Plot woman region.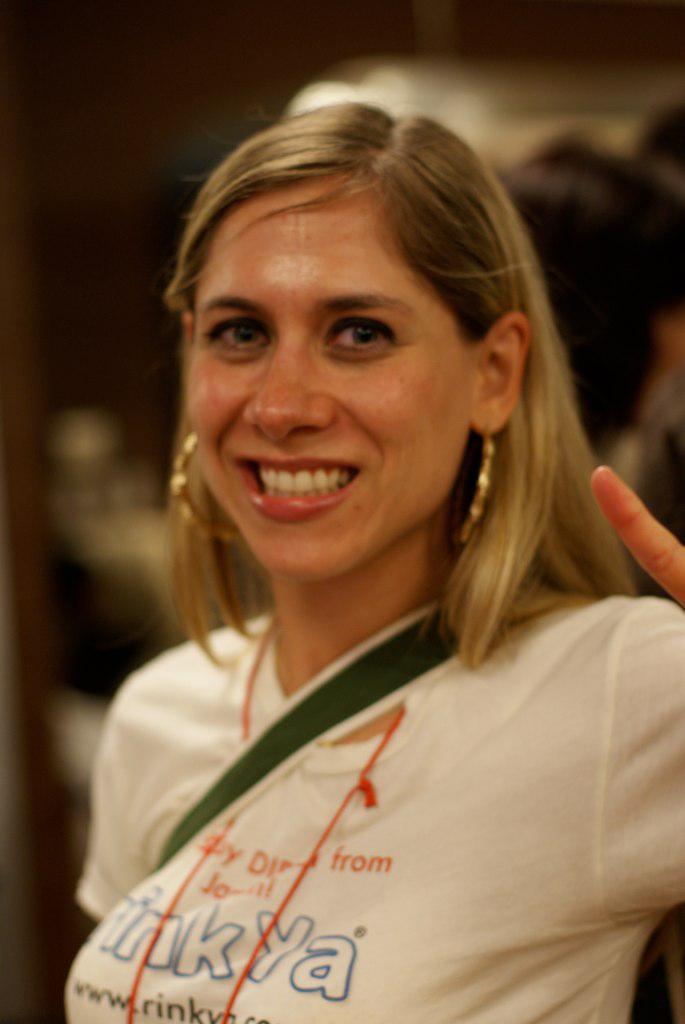
Plotted at l=68, t=96, r=681, b=1023.
